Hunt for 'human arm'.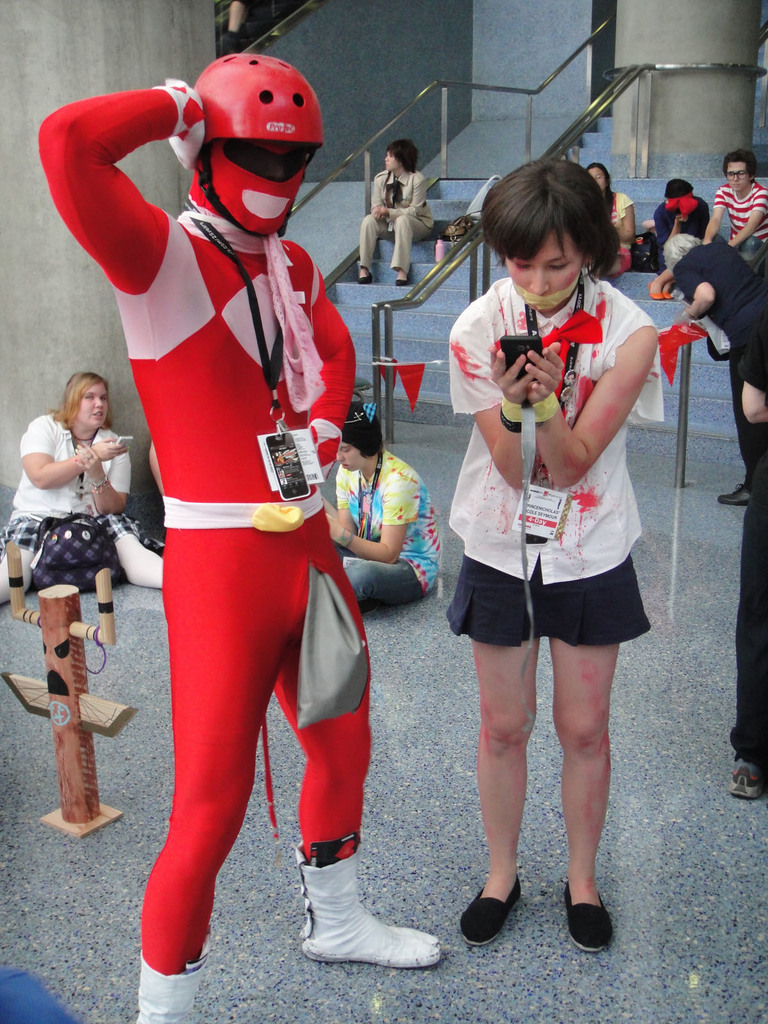
Hunted down at x1=460 y1=319 x2=520 y2=490.
